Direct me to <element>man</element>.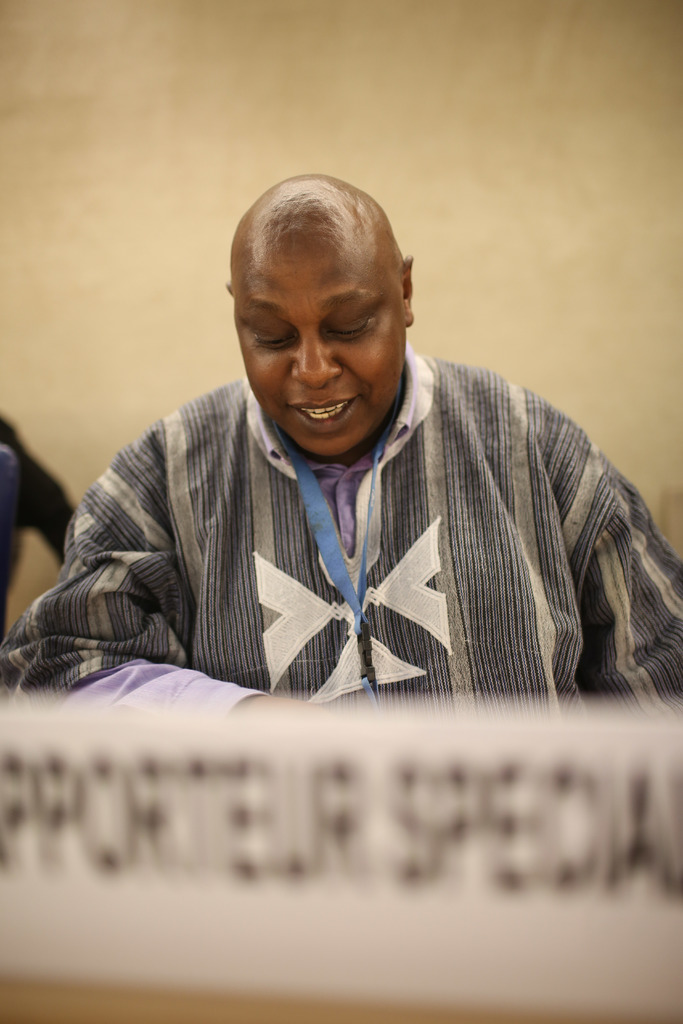
Direction: box(0, 176, 682, 707).
